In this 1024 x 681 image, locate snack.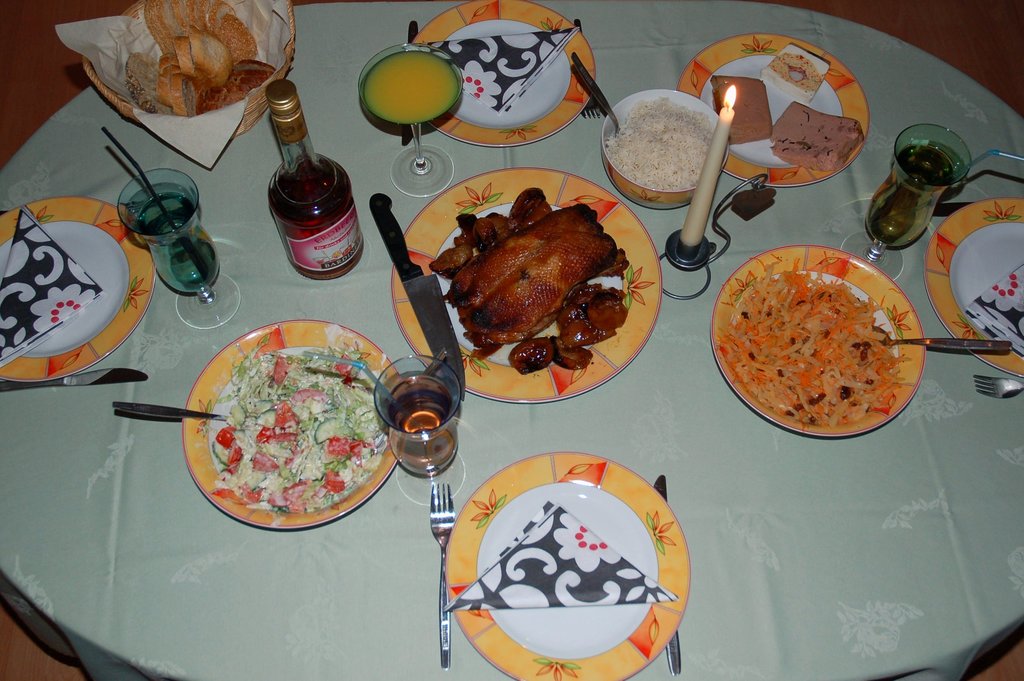
Bounding box: box(726, 264, 904, 424).
